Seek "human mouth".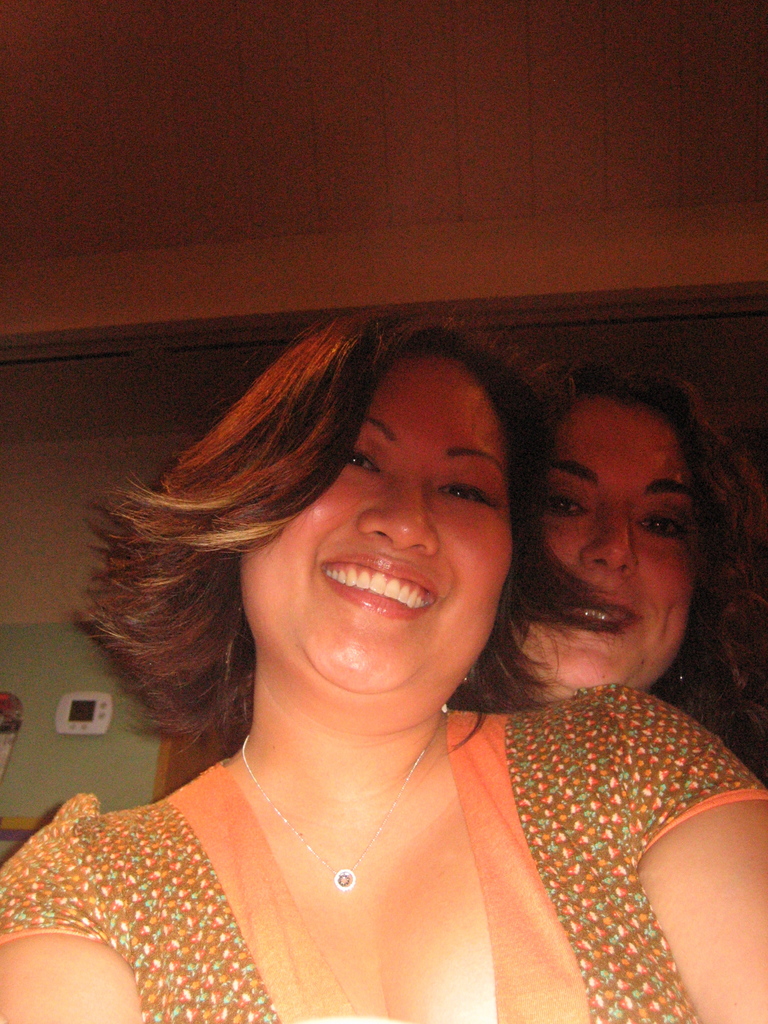
[324, 554, 434, 622].
